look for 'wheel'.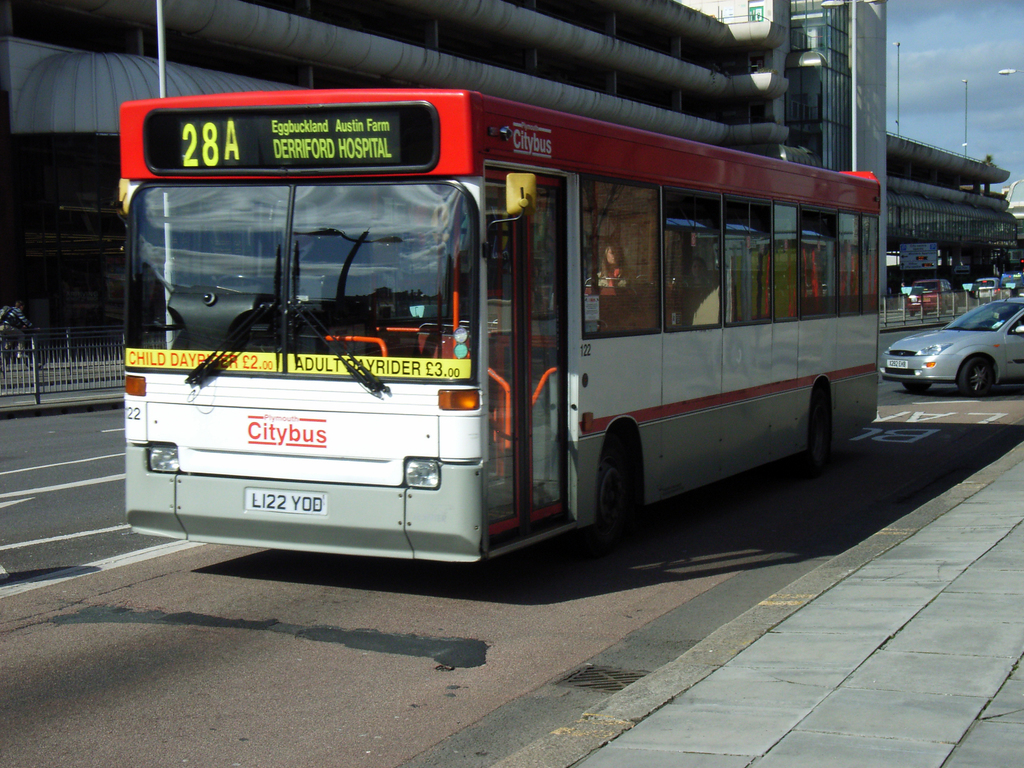
Found: BBox(956, 355, 995, 396).
